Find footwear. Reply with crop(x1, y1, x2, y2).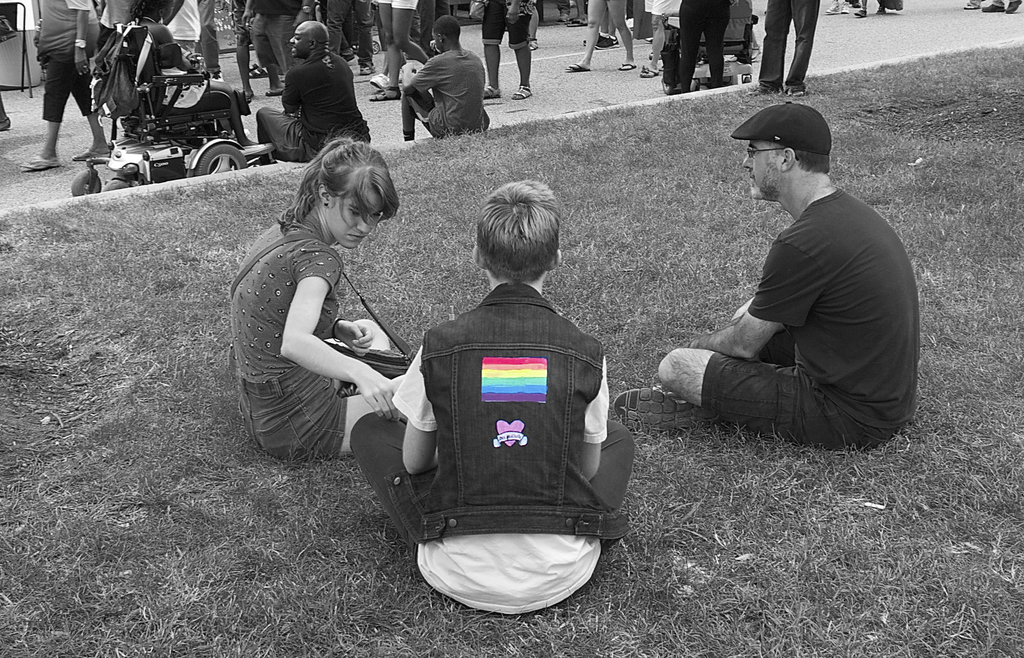
crop(594, 33, 615, 47).
